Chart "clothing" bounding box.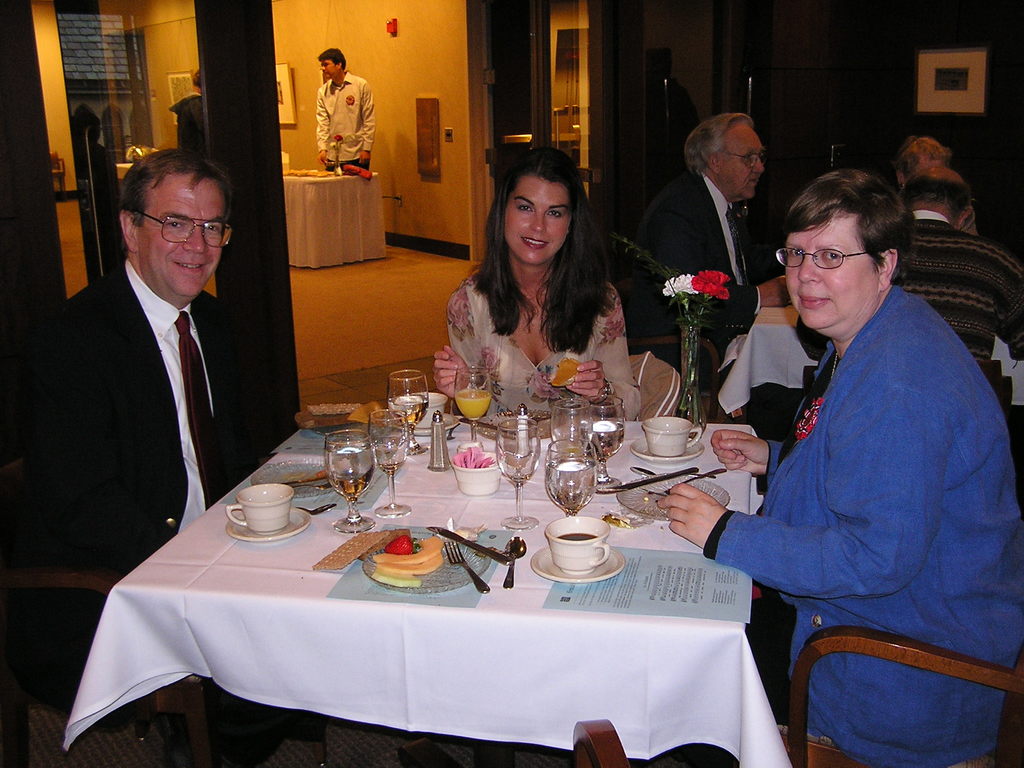
Charted: (left=631, top=170, right=772, bottom=348).
